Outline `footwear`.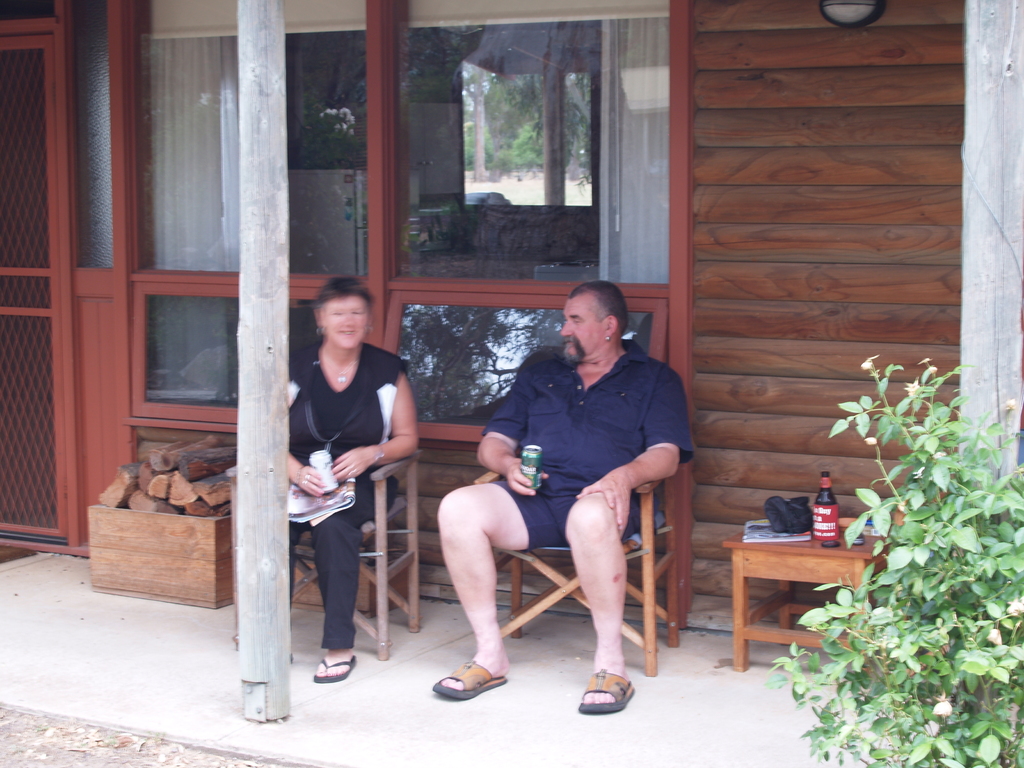
Outline: detection(573, 664, 648, 733).
